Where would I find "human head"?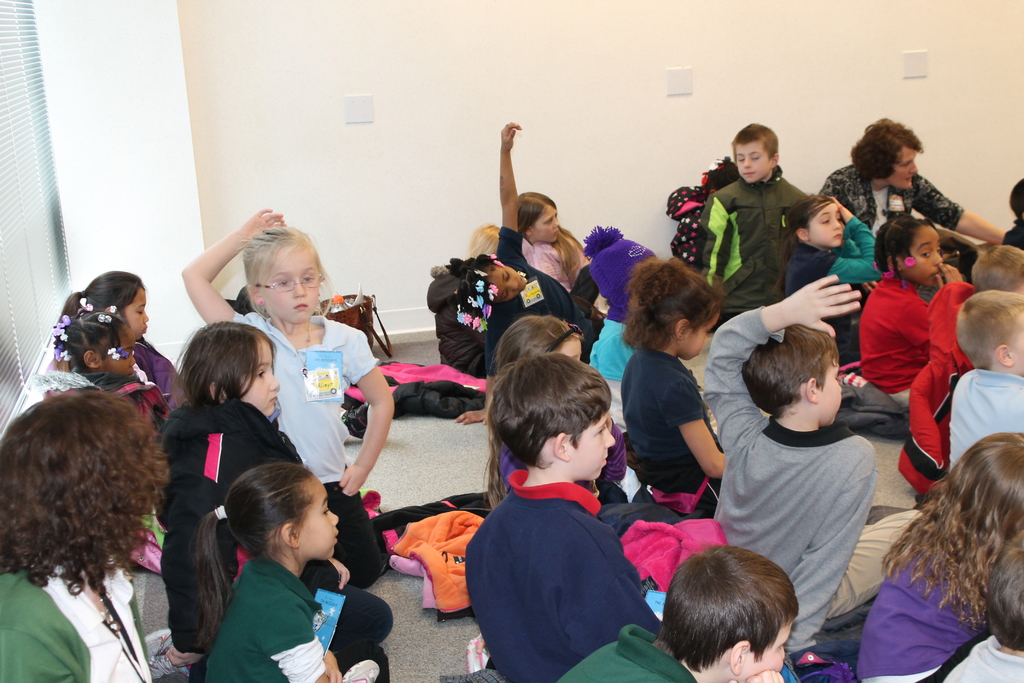
At select_region(628, 262, 723, 361).
